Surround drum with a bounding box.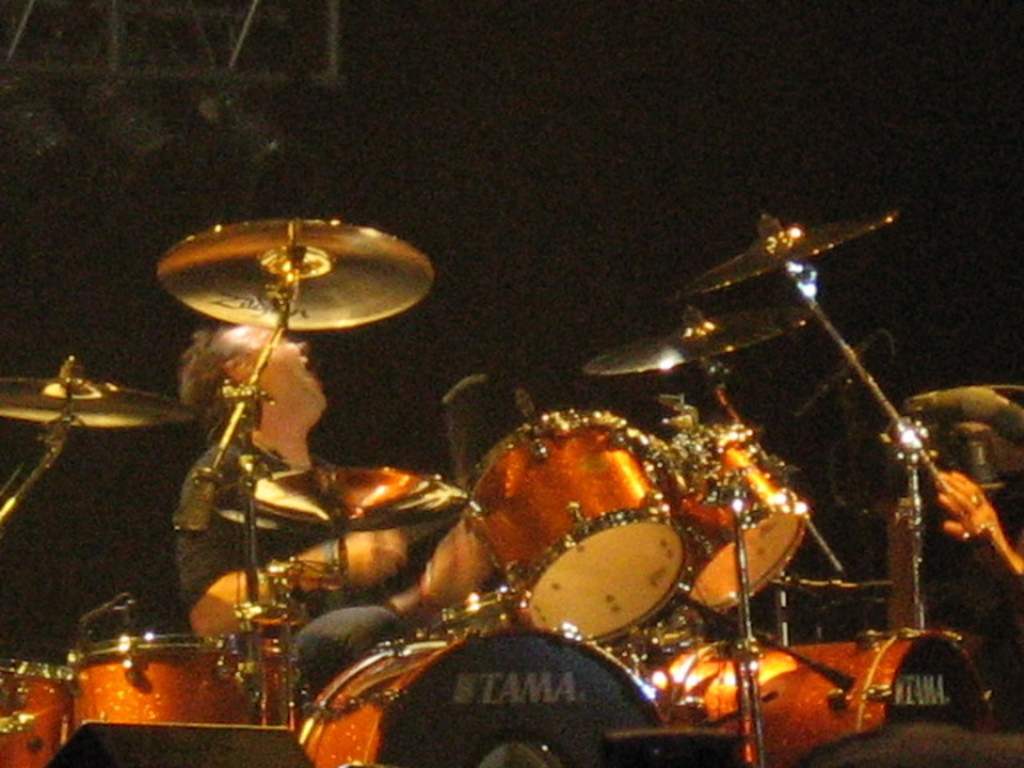
box=[66, 634, 301, 733].
